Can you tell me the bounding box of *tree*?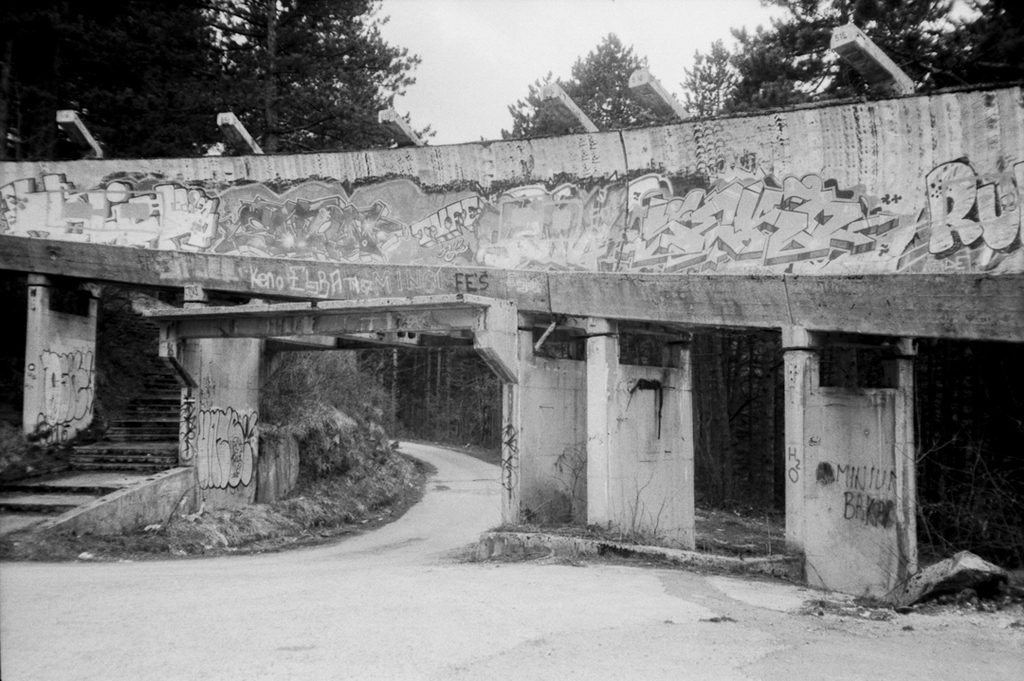
Rect(689, 337, 789, 519).
